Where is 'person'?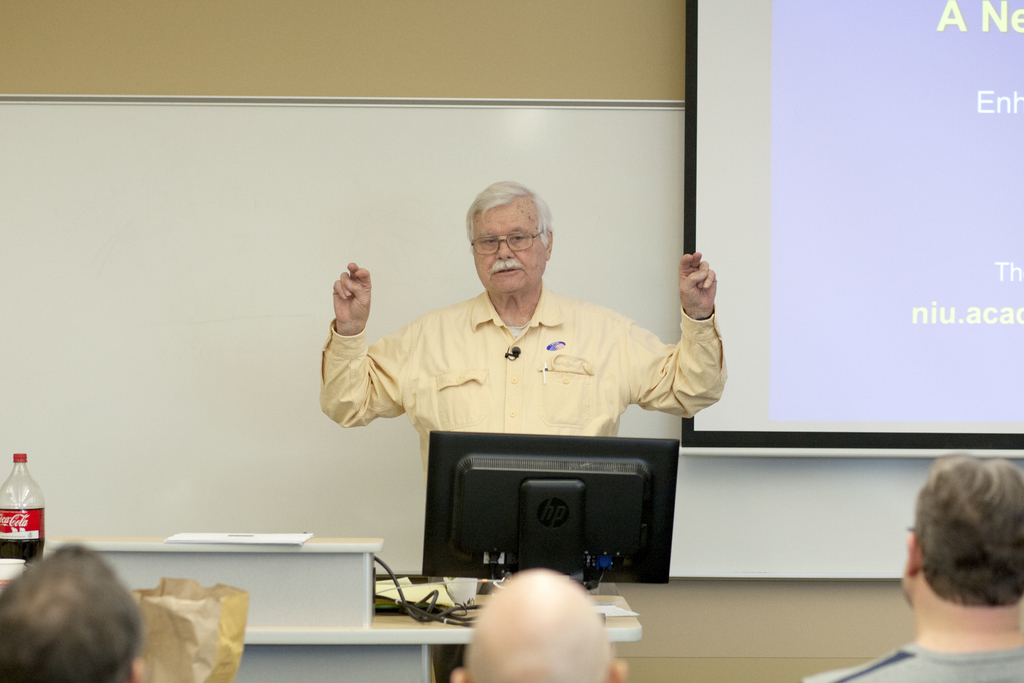
pyautogui.locateOnScreen(323, 185, 725, 473).
